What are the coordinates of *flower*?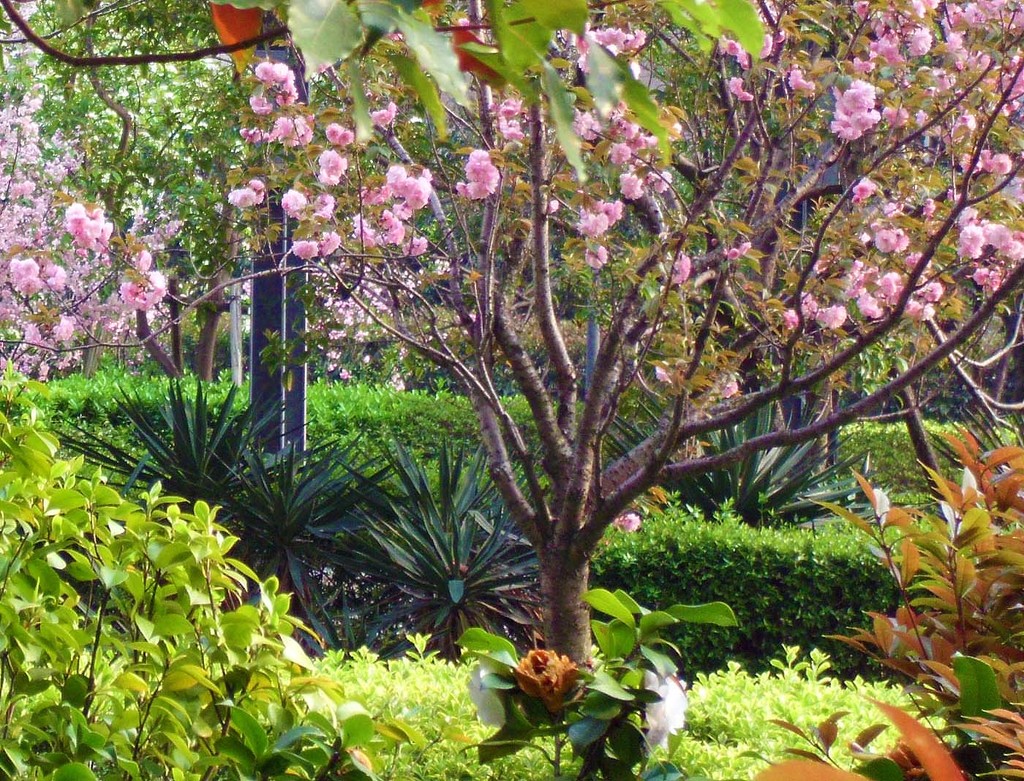
[x1=326, y1=123, x2=352, y2=150].
